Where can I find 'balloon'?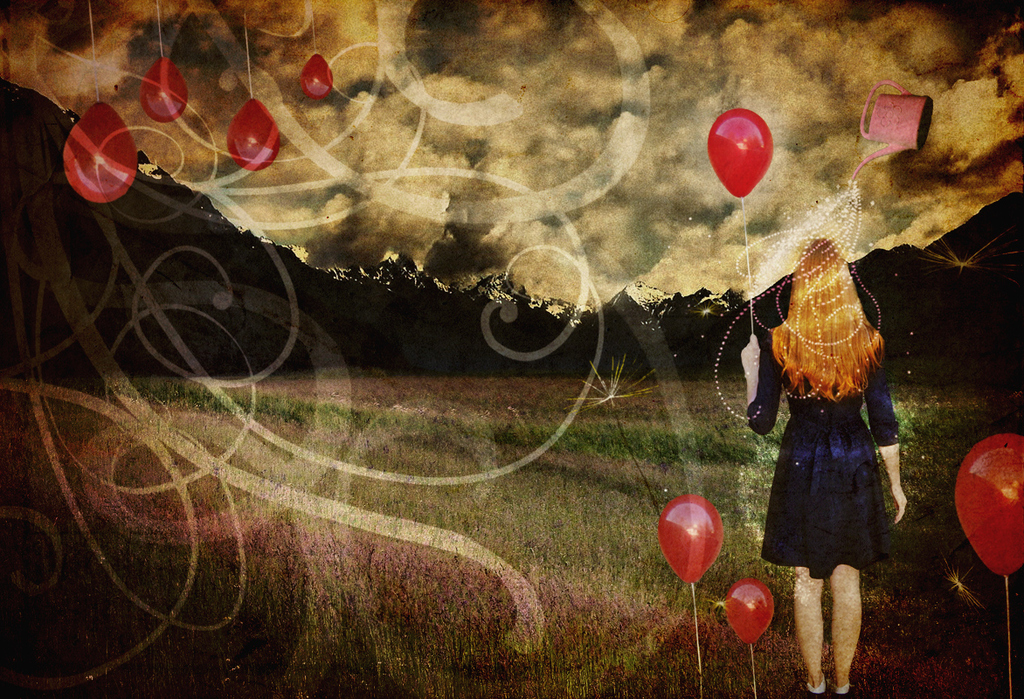
You can find it at BBox(657, 491, 723, 589).
